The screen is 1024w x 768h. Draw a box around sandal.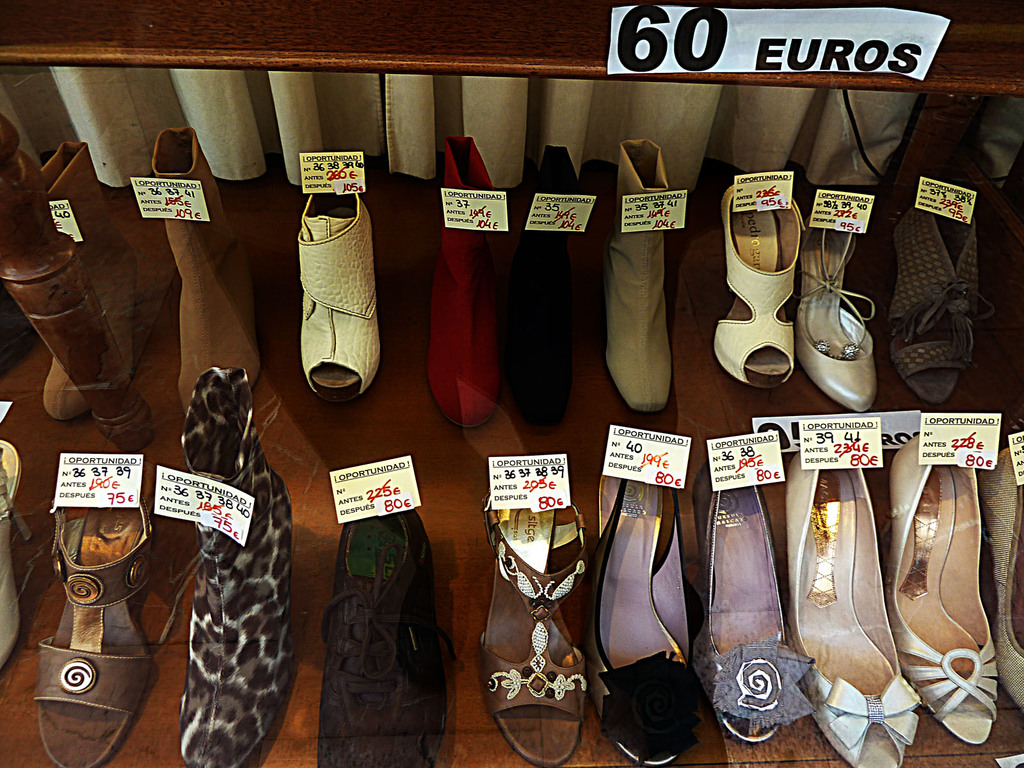
locate(593, 454, 689, 767).
